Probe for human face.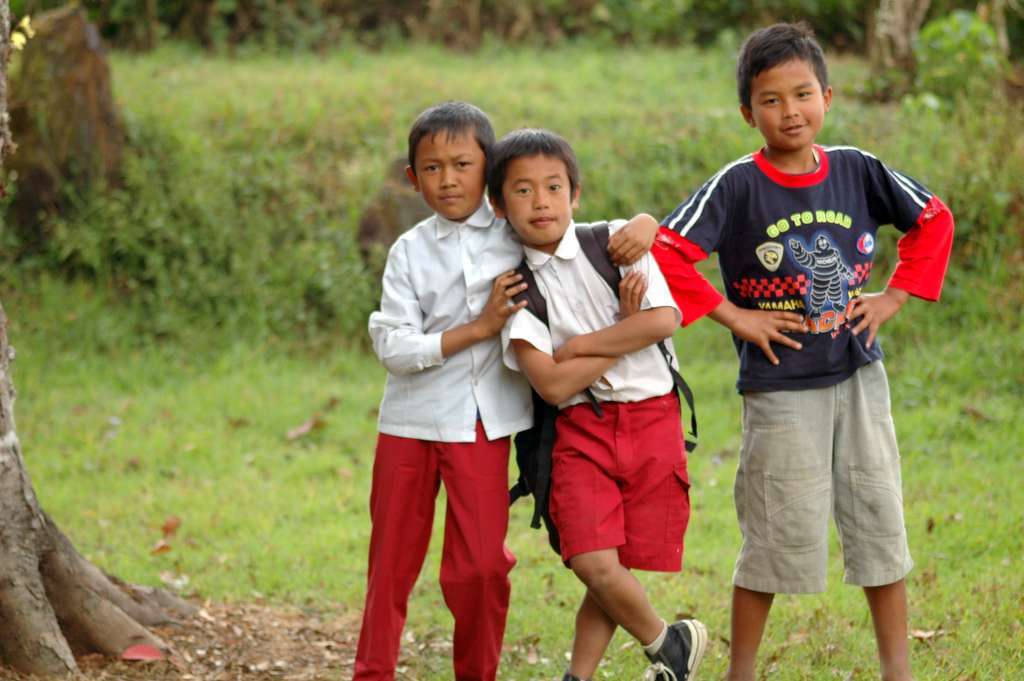
Probe result: rect(413, 126, 485, 218).
